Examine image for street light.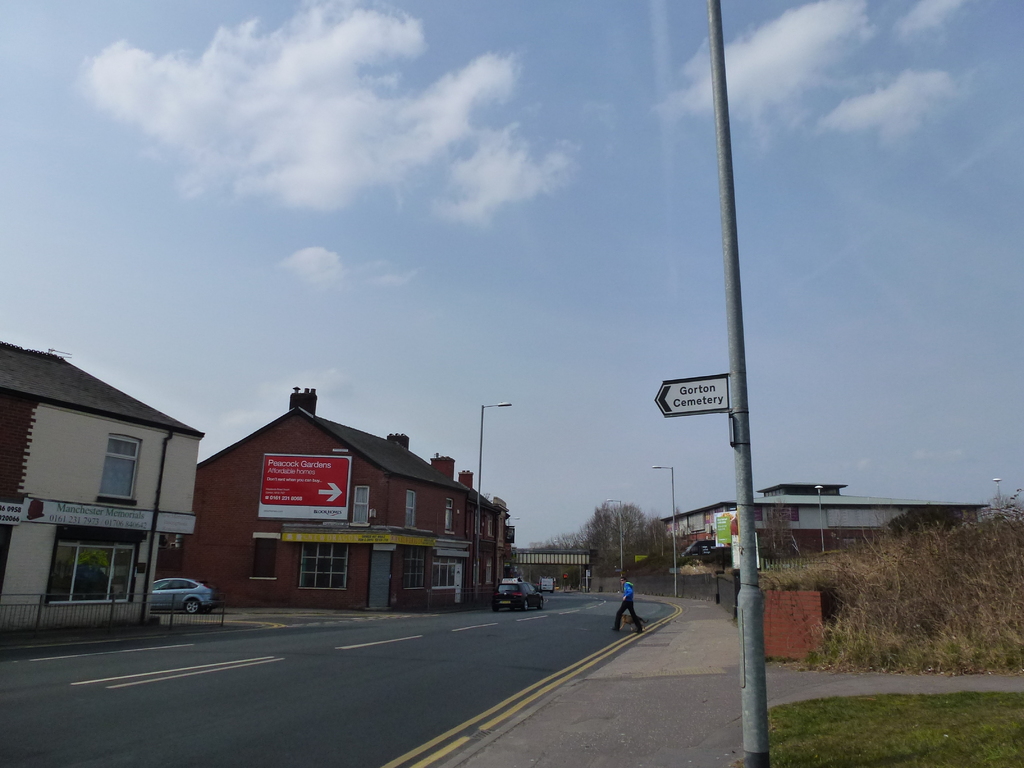
Examination result: (x1=474, y1=400, x2=514, y2=601).
